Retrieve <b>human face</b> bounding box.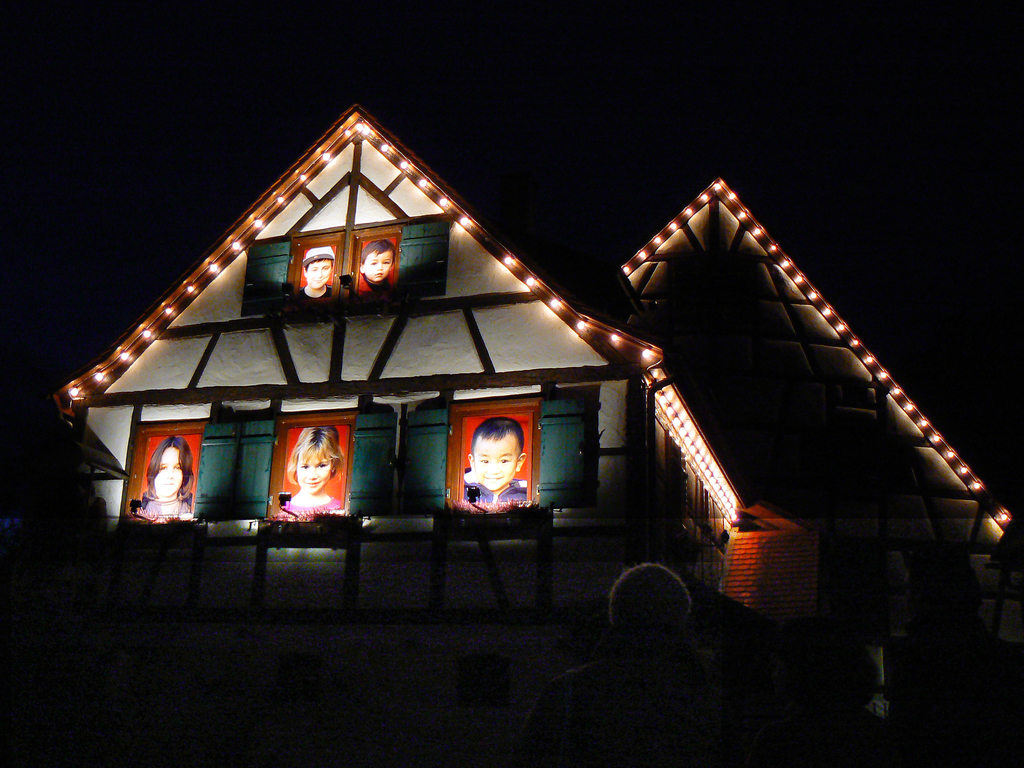
Bounding box: x1=303, y1=260, x2=333, y2=286.
